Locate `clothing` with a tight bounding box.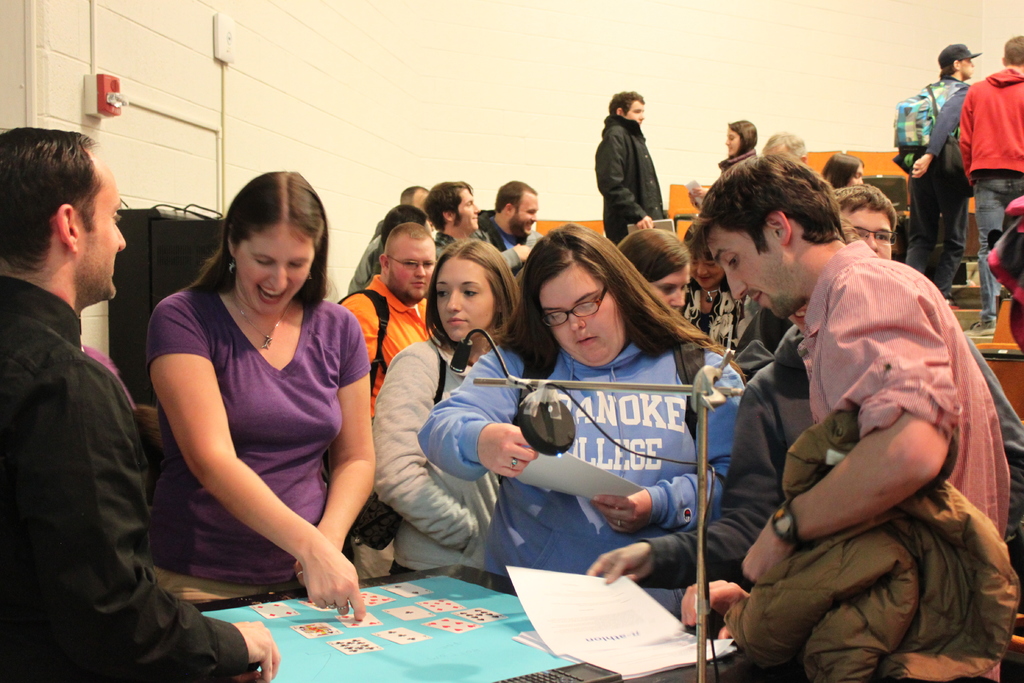
select_region(328, 267, 438, 572).
